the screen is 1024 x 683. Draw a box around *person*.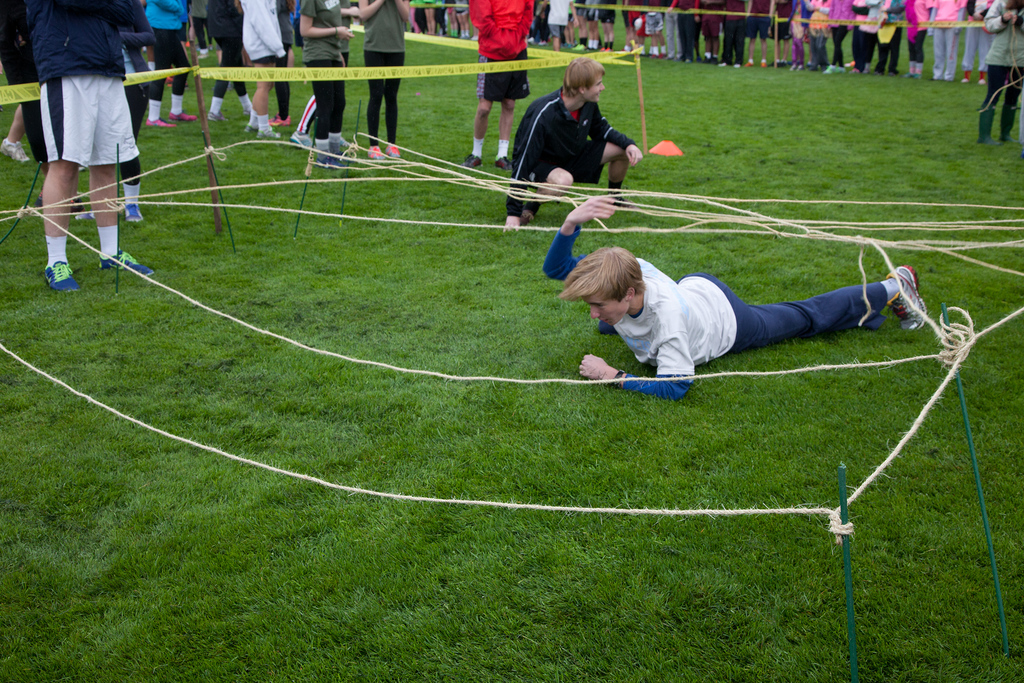
<region>413, 0, 423, 36</region>.
